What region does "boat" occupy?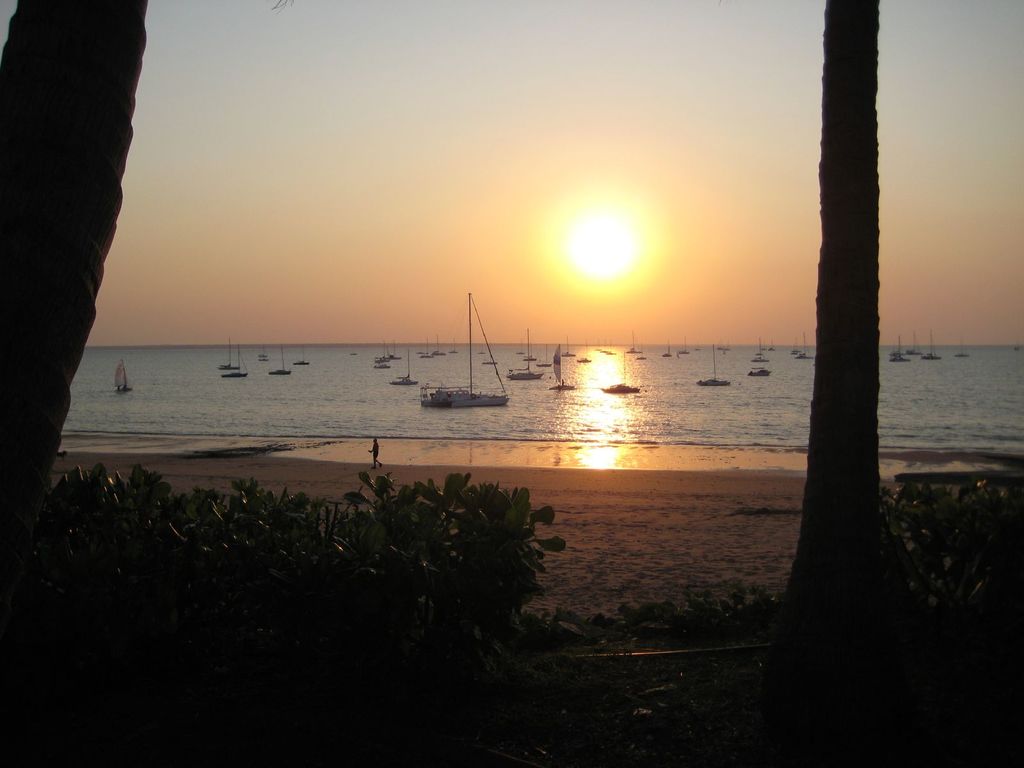
<region>420, 336, 435, 360</region>.
